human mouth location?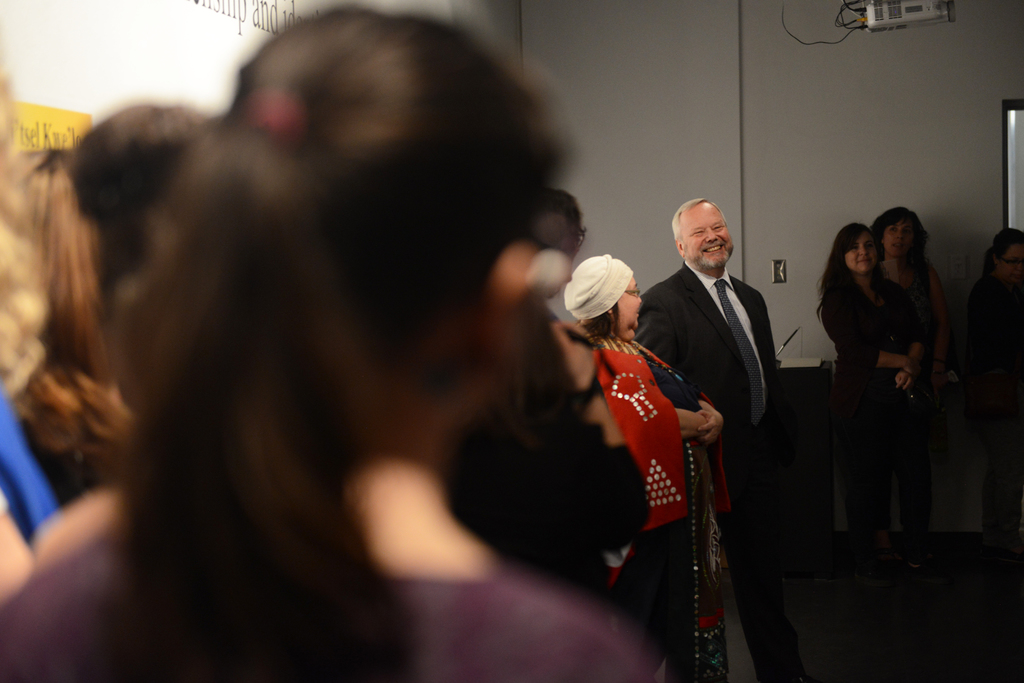
[707,246,721,251]
